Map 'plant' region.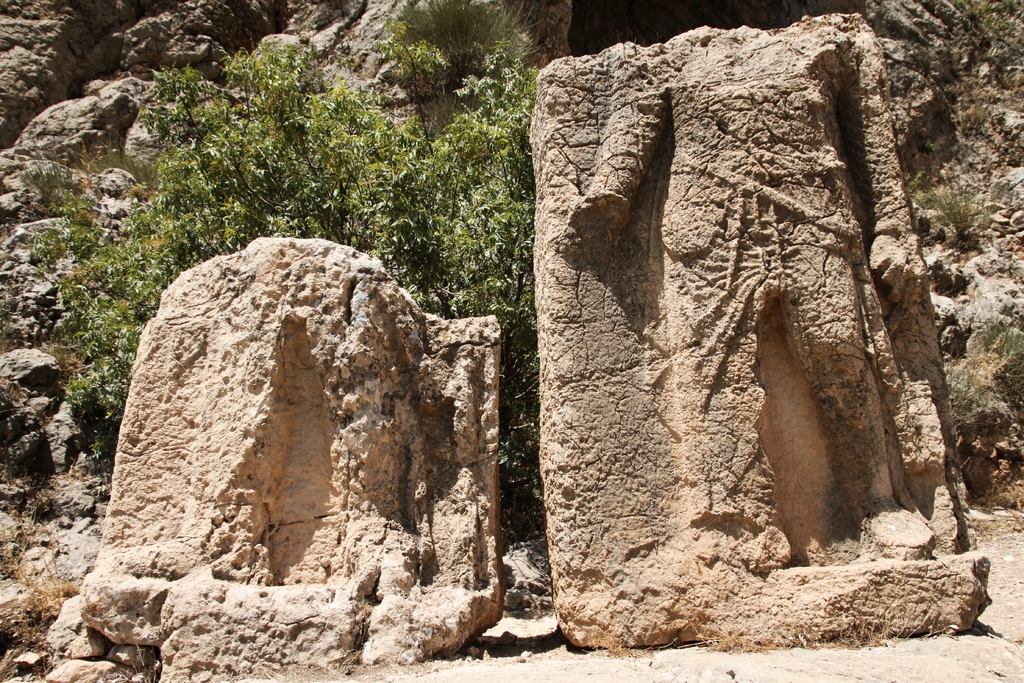
Mapped to 894:173:989:252.
